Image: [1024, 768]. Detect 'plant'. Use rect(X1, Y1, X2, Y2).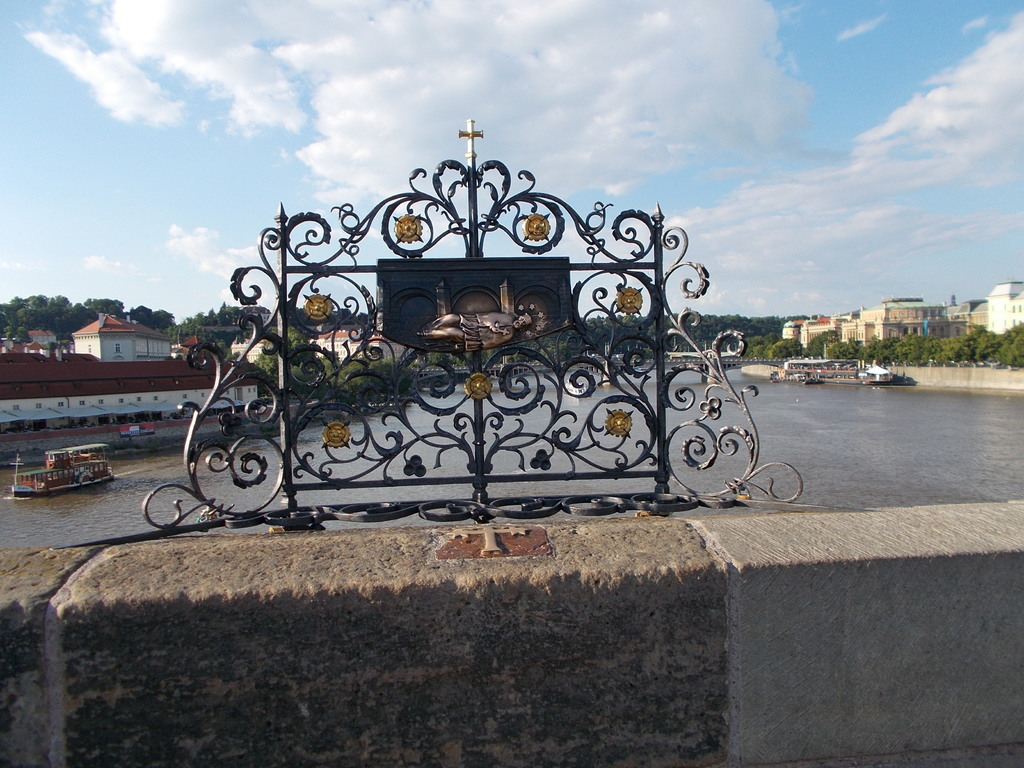
rect(243, 336, 444, 436).
